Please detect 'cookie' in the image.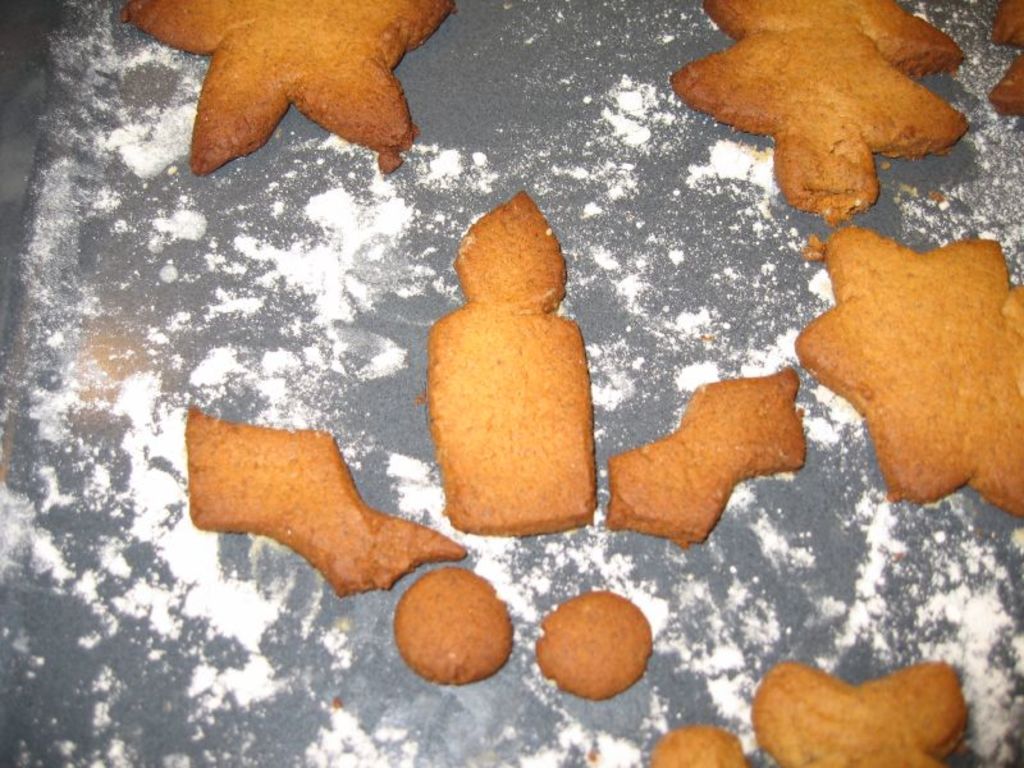
detection(668, 0, 972, 223).
